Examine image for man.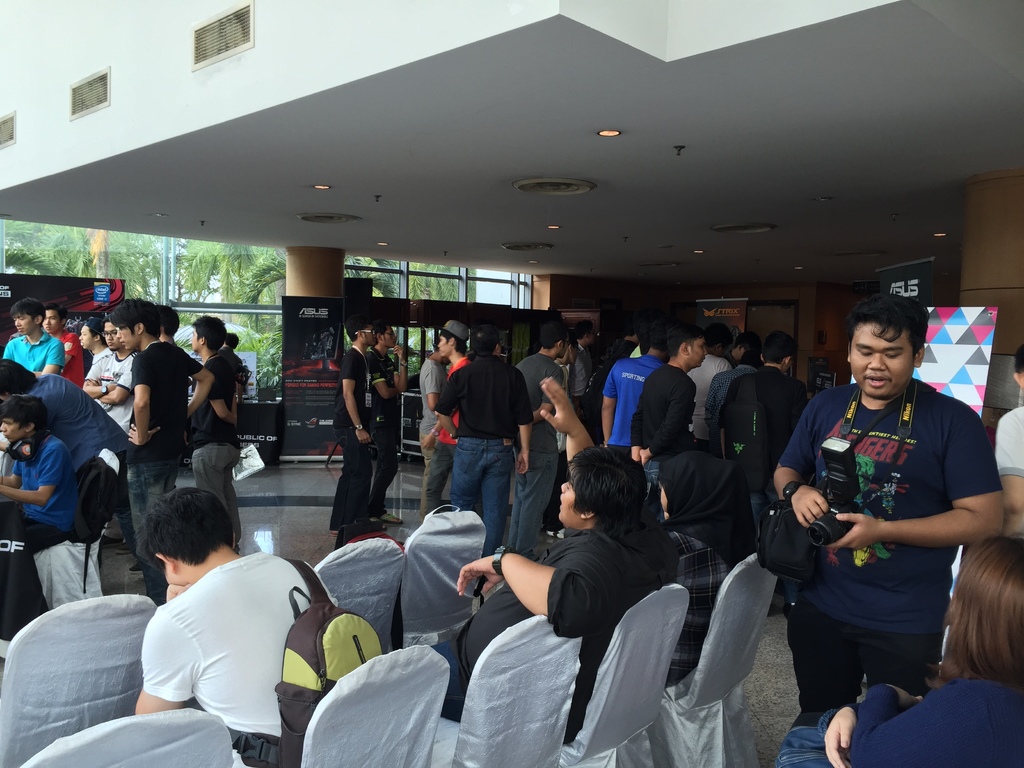
Examination result: bbox=(630, 321, 706, 524).
